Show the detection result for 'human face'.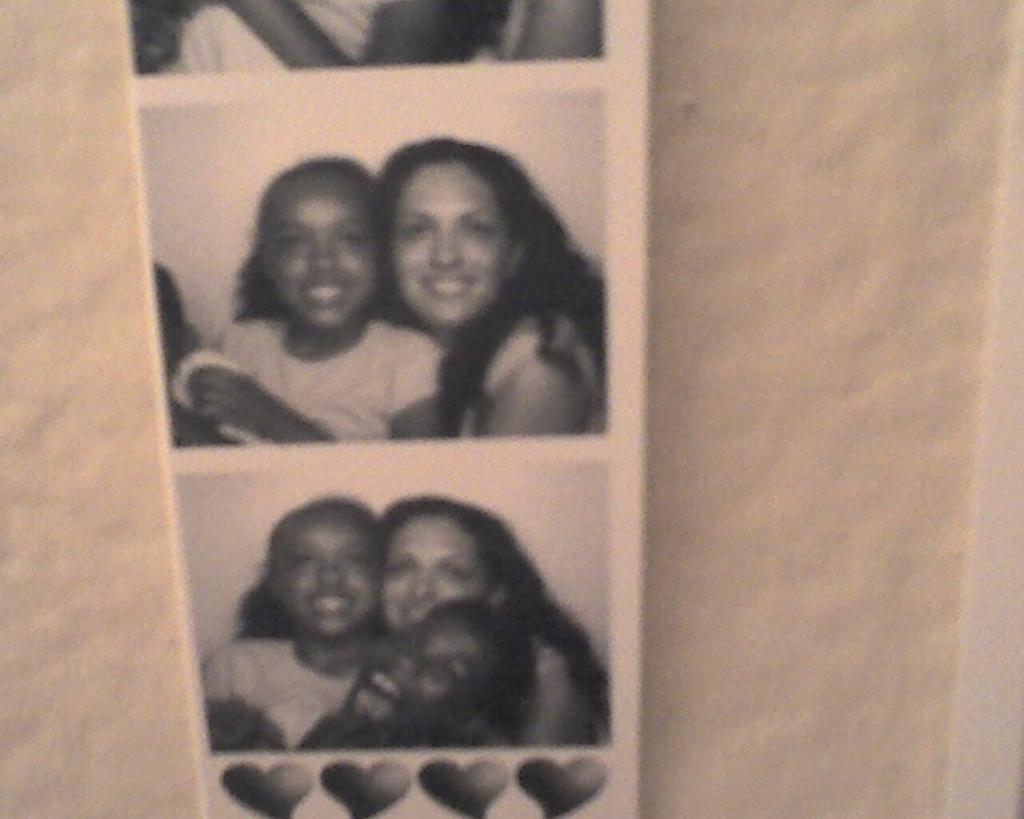
x1=346 y1=613 x2=494 y2=743.
